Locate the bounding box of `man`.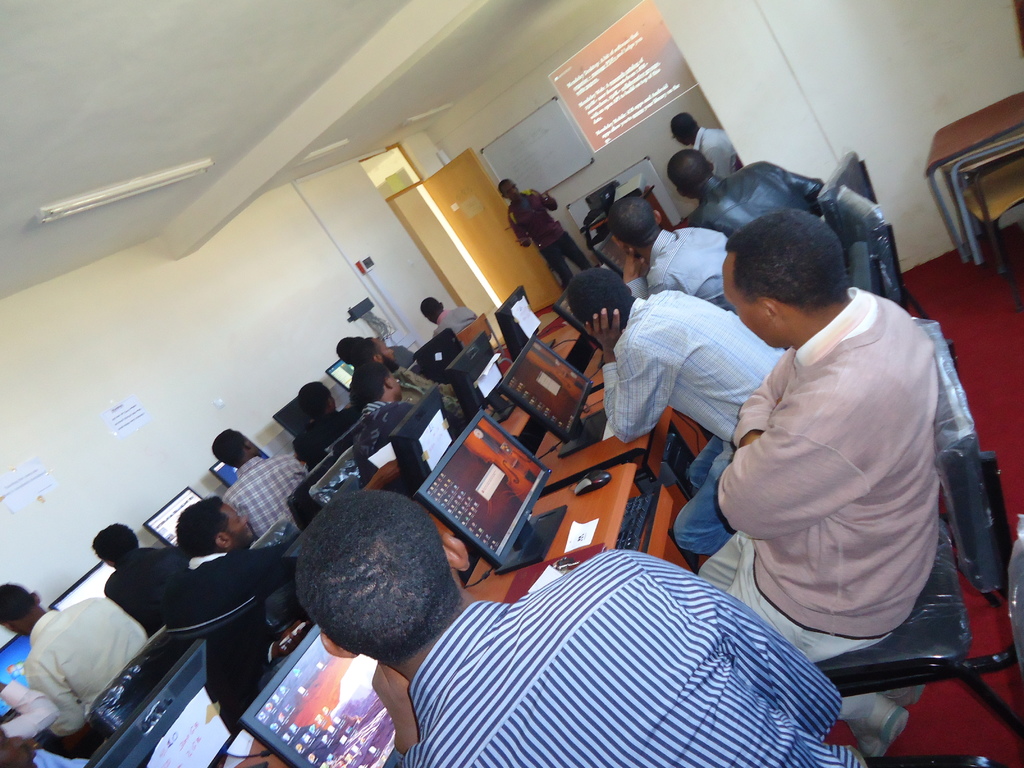
Bounding box: 603/192/726/303.
